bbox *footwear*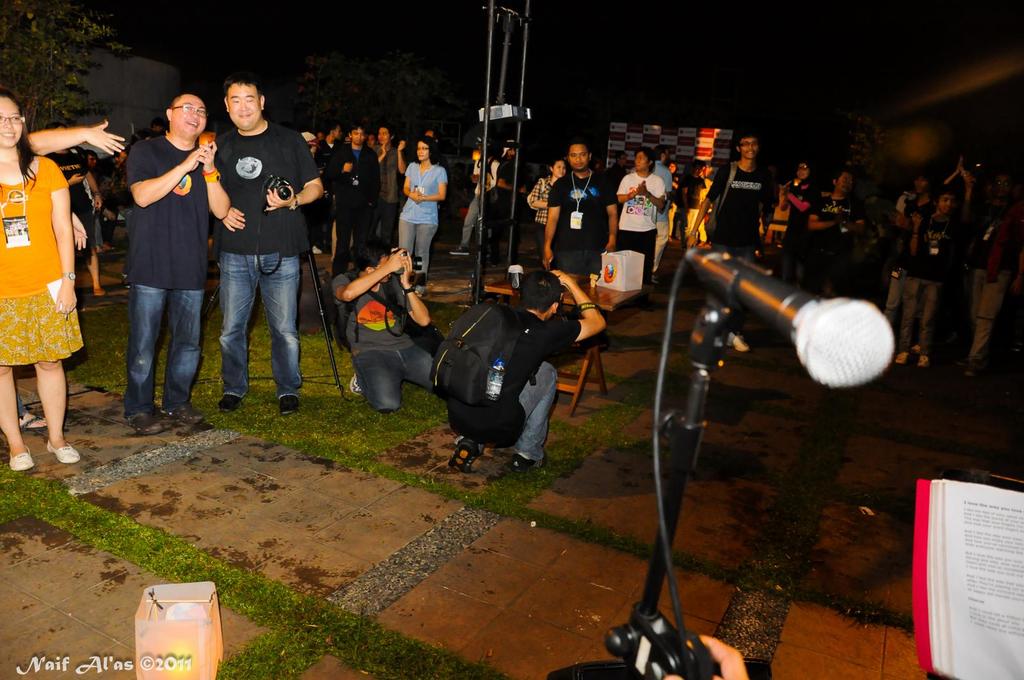
bbox=[47, 441, 84, 463]
